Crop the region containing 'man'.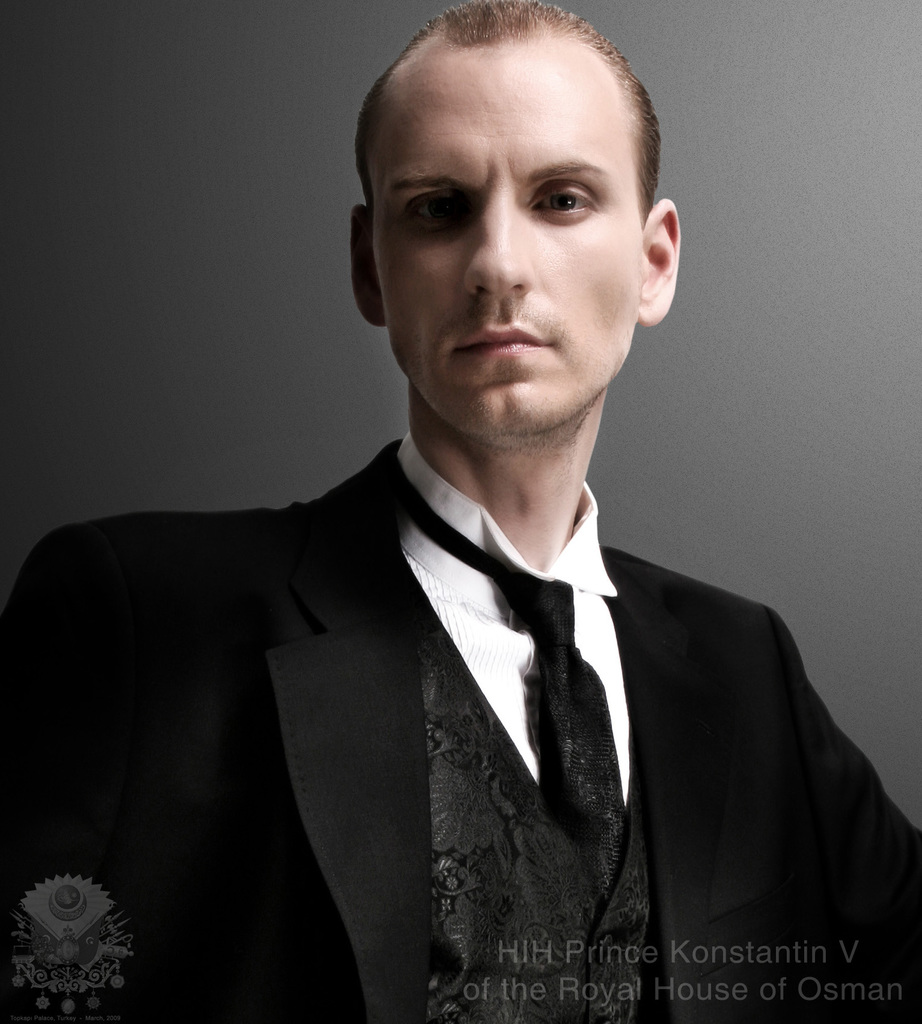
Crop region: box=[74, 48, 894, 988].
